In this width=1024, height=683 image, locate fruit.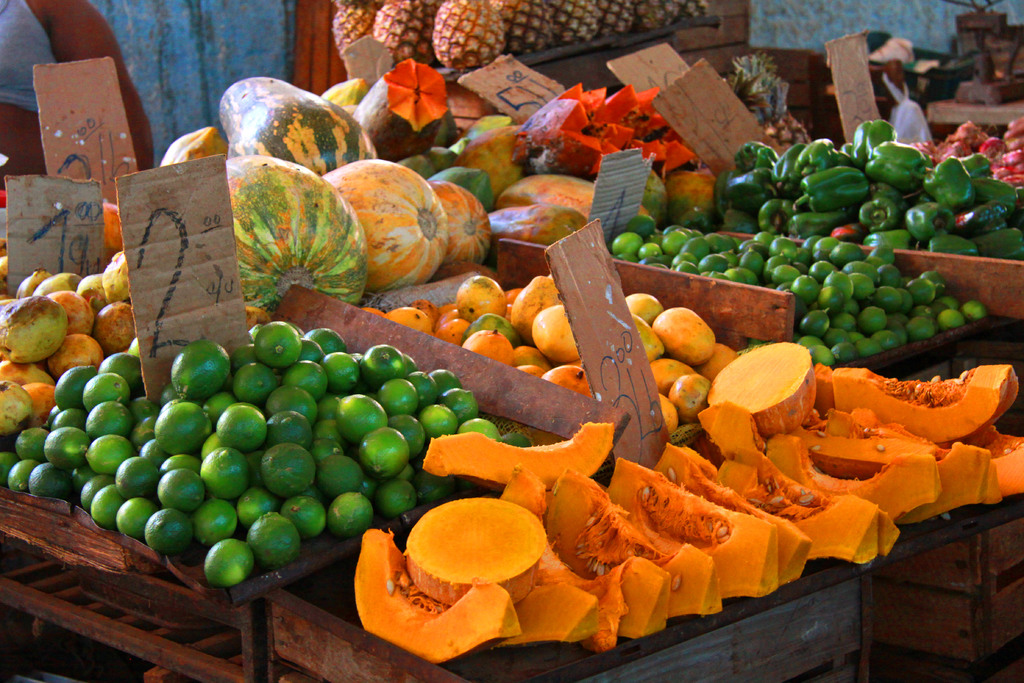
Bounding box: [left=508, top=170, right=596, bottom=220].
